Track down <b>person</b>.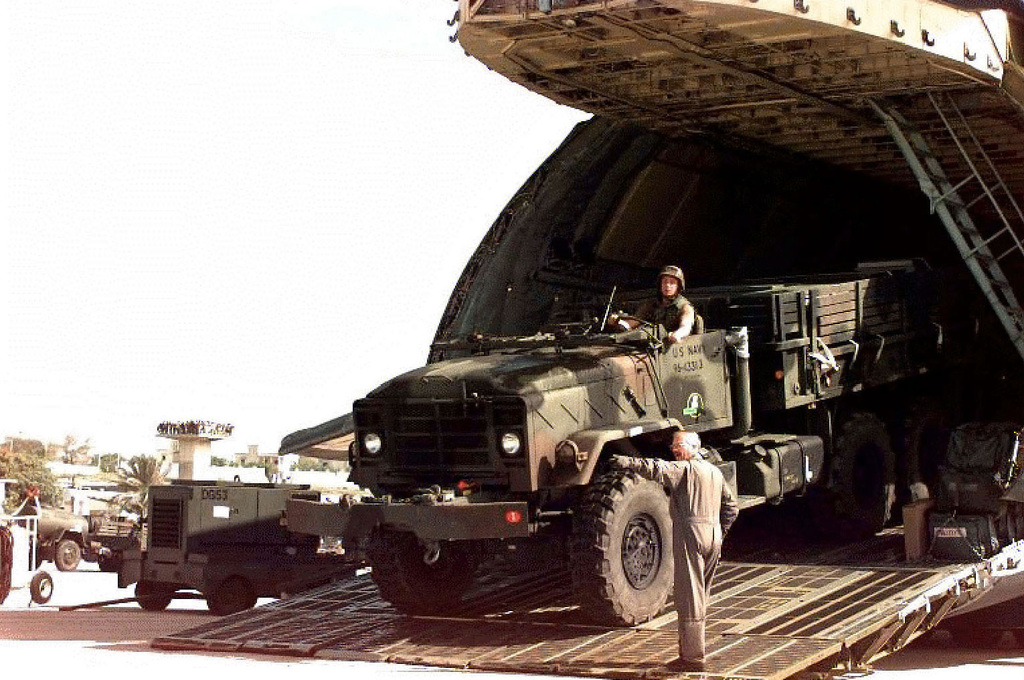
Tracked to <region>651, 268, 709, 365</region>.
